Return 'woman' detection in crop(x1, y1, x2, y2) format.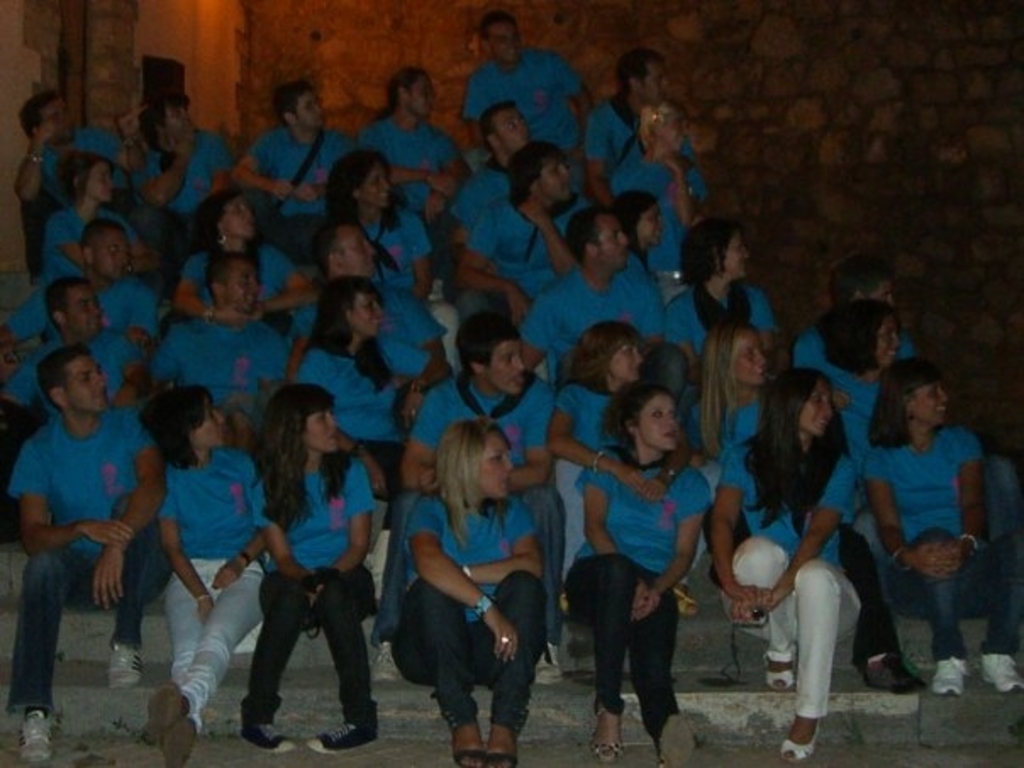
crop(793, 295, 914, 517).
